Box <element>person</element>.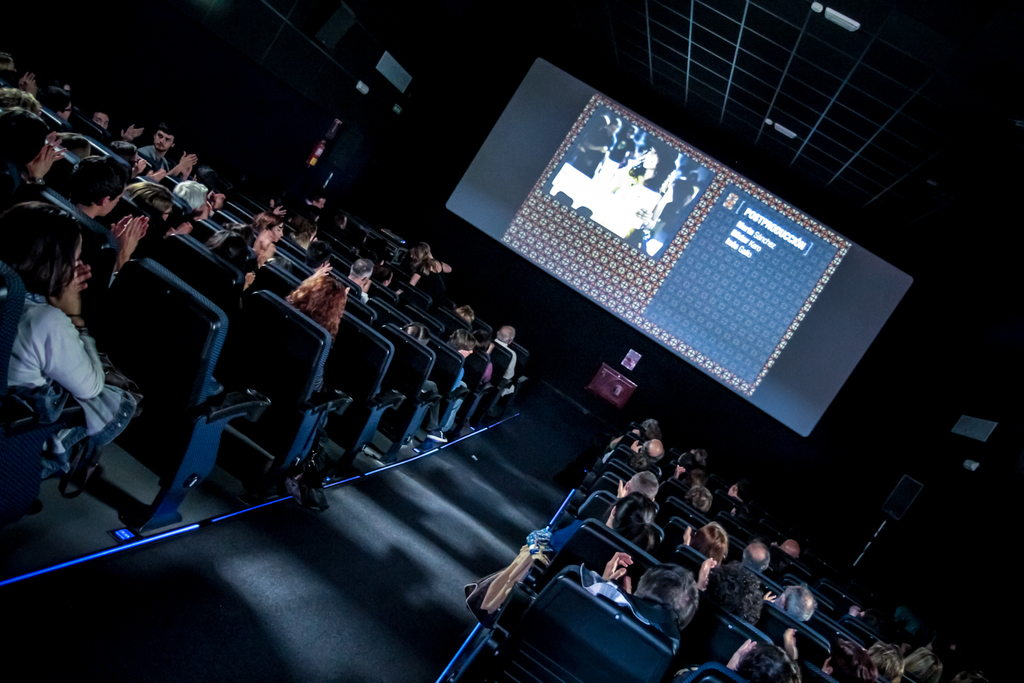
{"x1": 685, "y1": 488, "x2": 712, "y2": 515}.
